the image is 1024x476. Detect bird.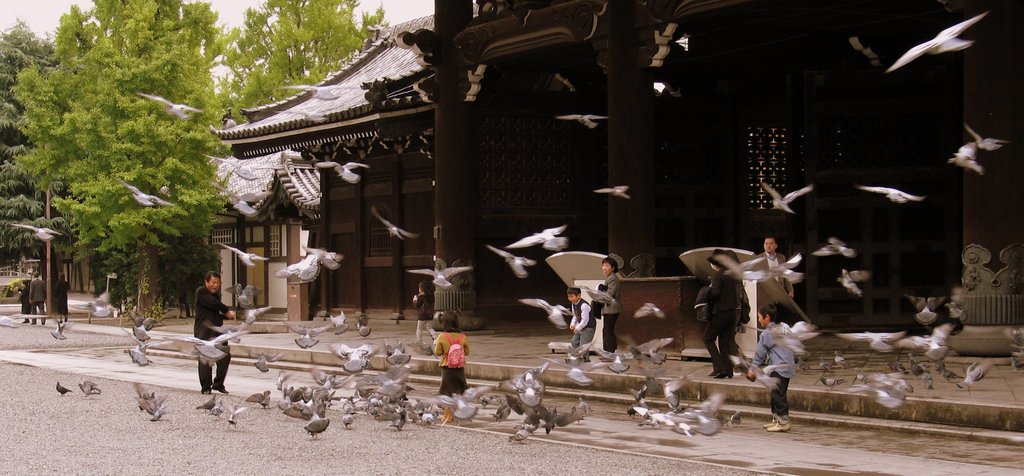
Detection: (left=316, top=161, right=375, bottom=184).
